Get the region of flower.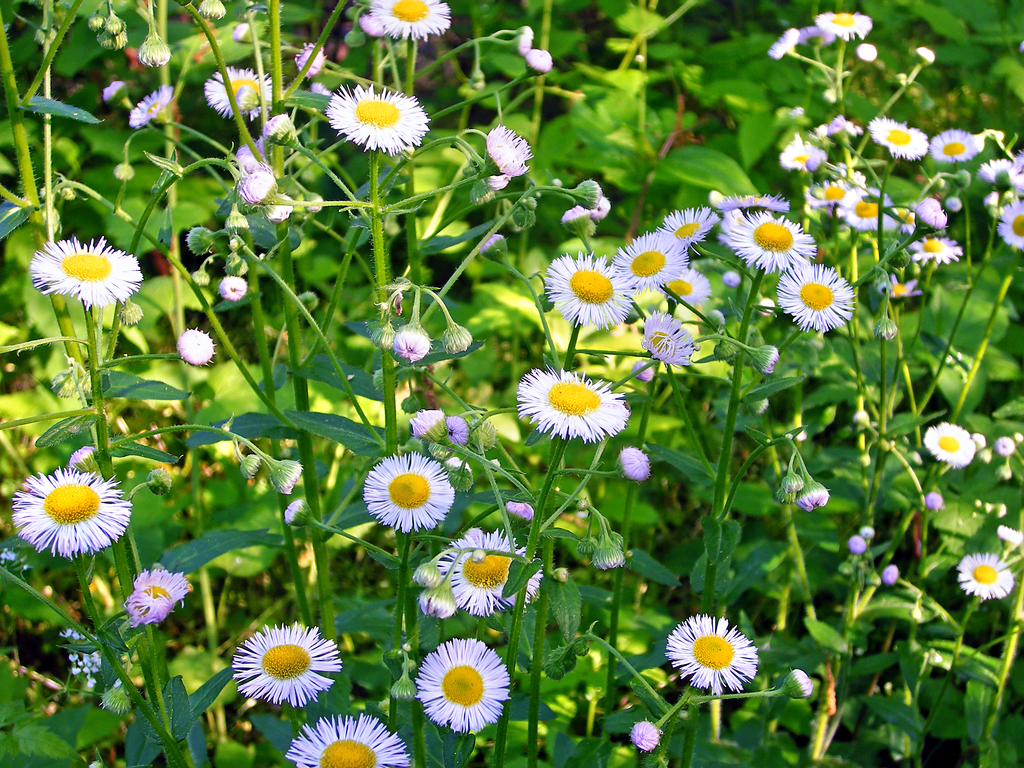
crop(413, 637, 513, 732).
